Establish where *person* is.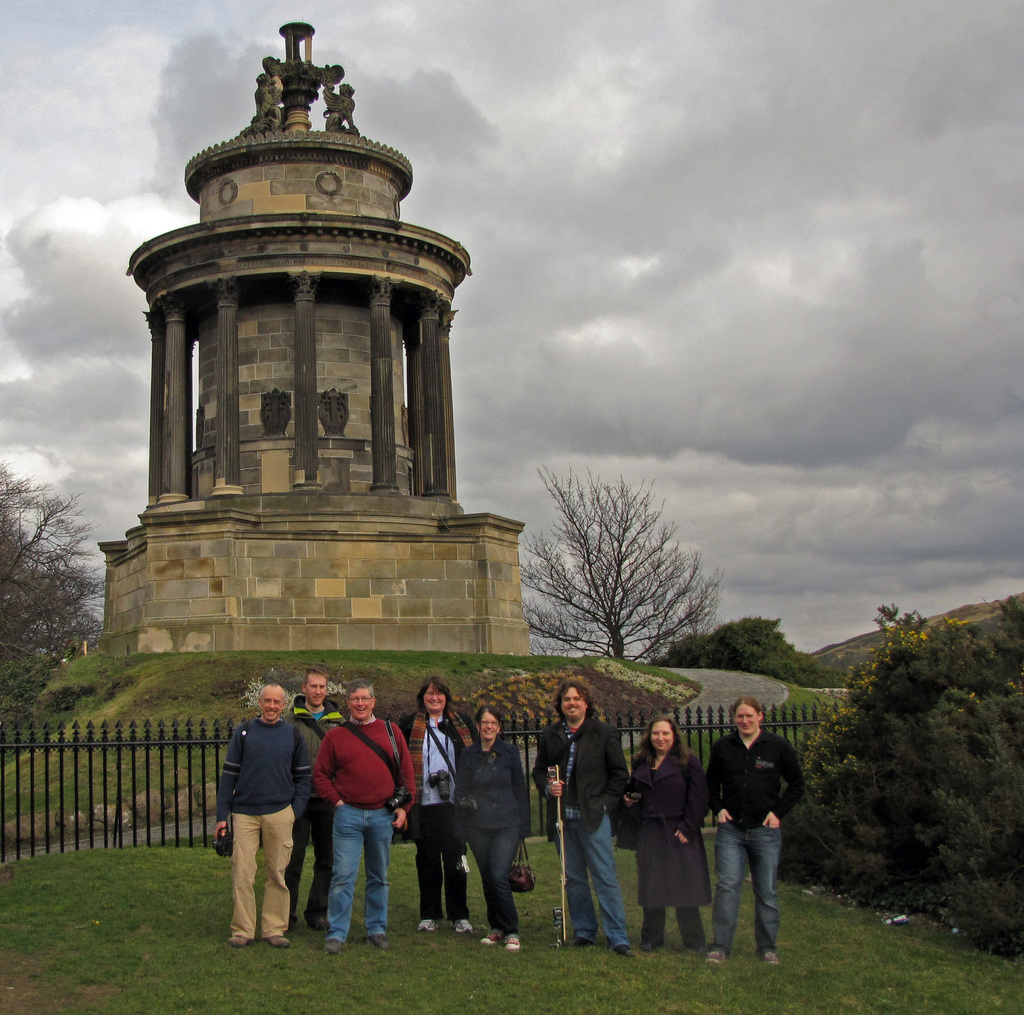
Established at <bbox>631, 712, 707, 954</bbox>.
